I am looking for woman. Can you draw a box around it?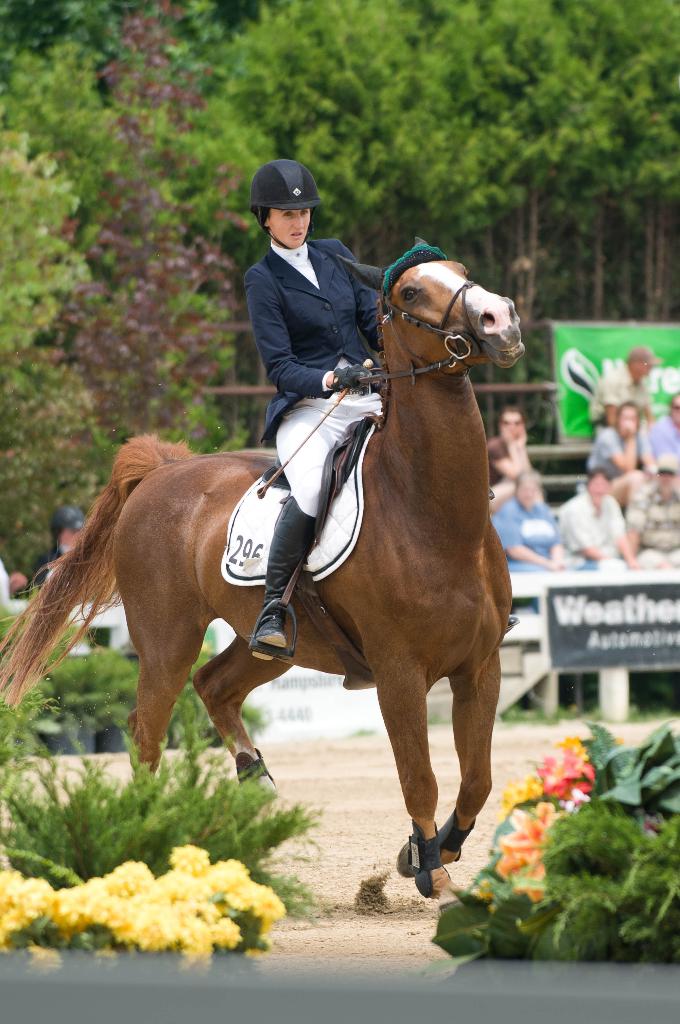
Sure, the bounding box is bbox(253, 154, 389, 662).
